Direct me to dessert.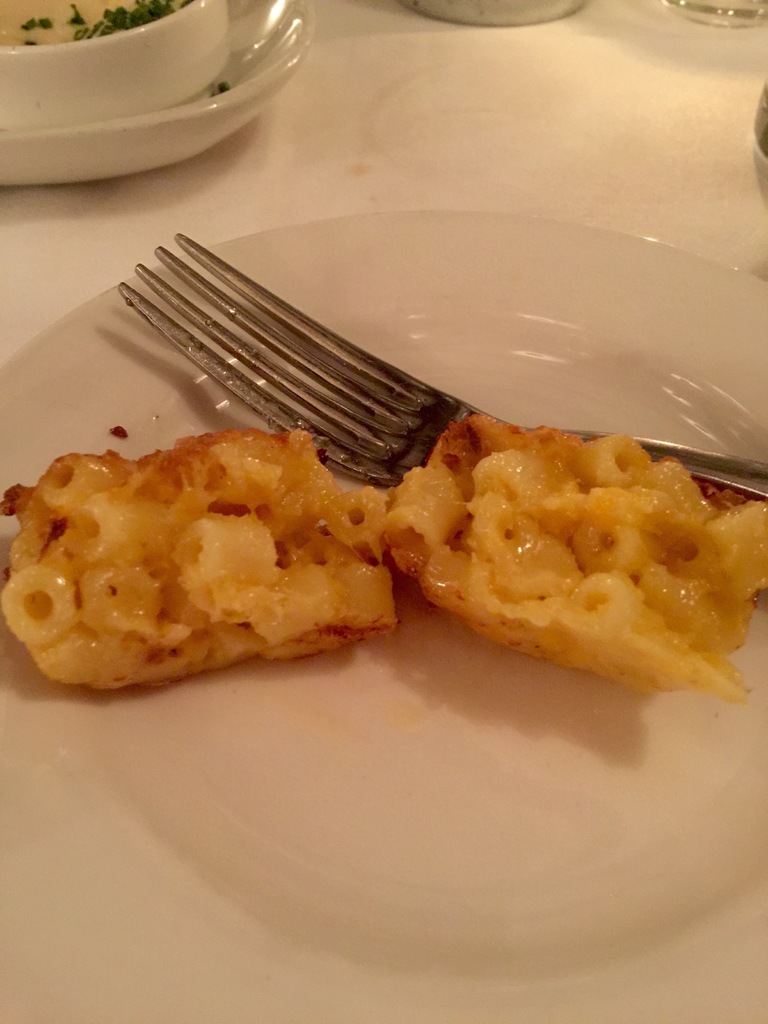
Direction: crop(2, 422, 403, 686).
